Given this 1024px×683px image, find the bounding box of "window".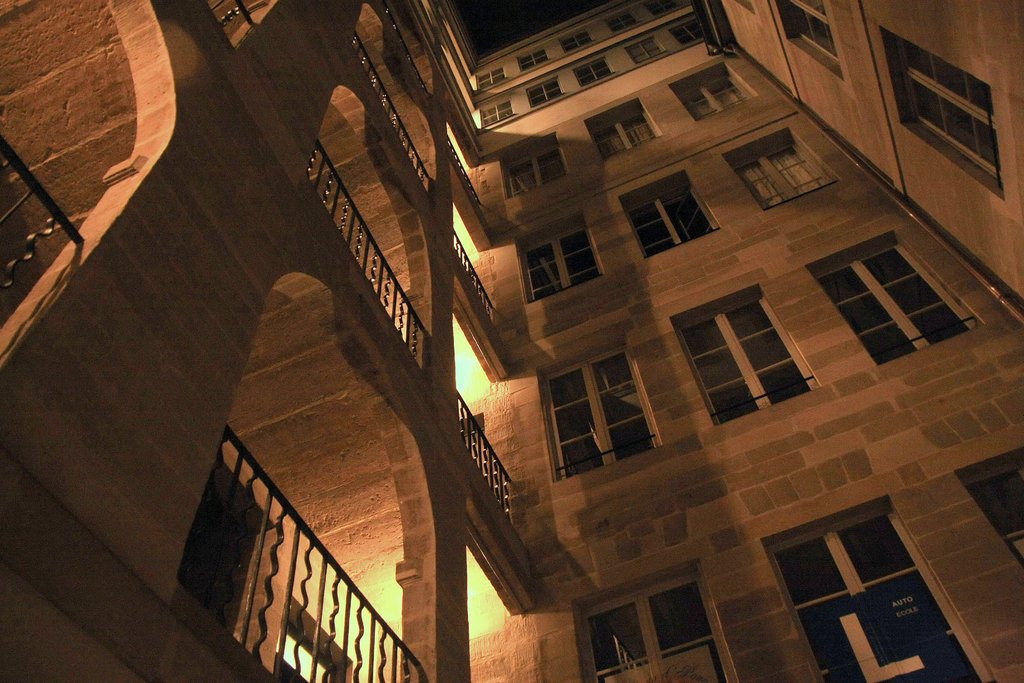
bbox=[556, 31, 591, 52].
